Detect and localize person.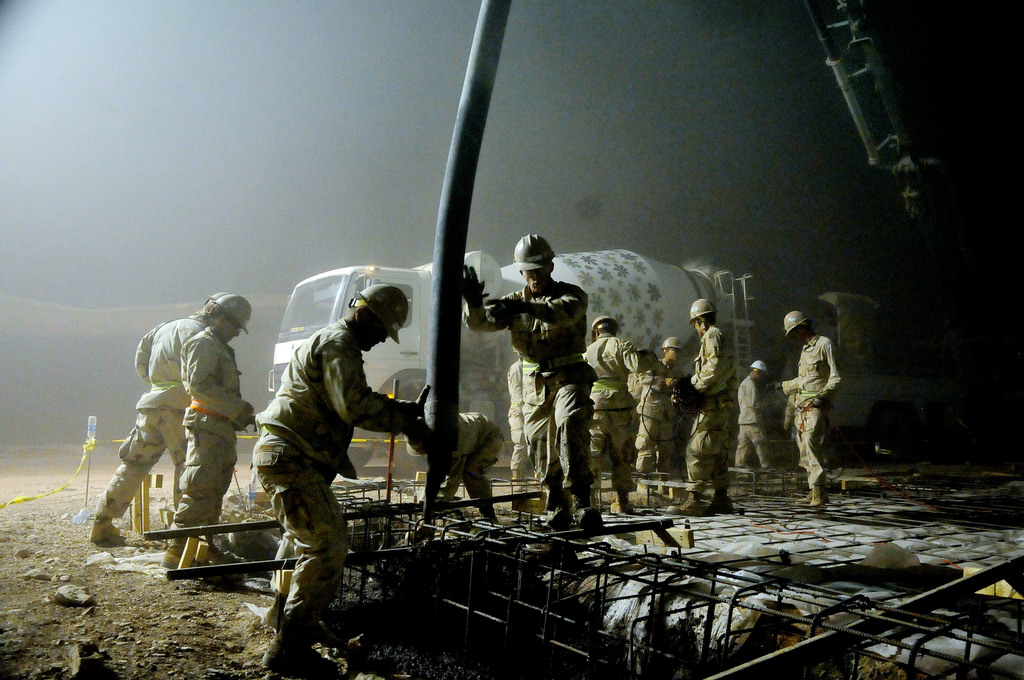
Localized at <bbox>581, 318, 660, 524</bbox>.
